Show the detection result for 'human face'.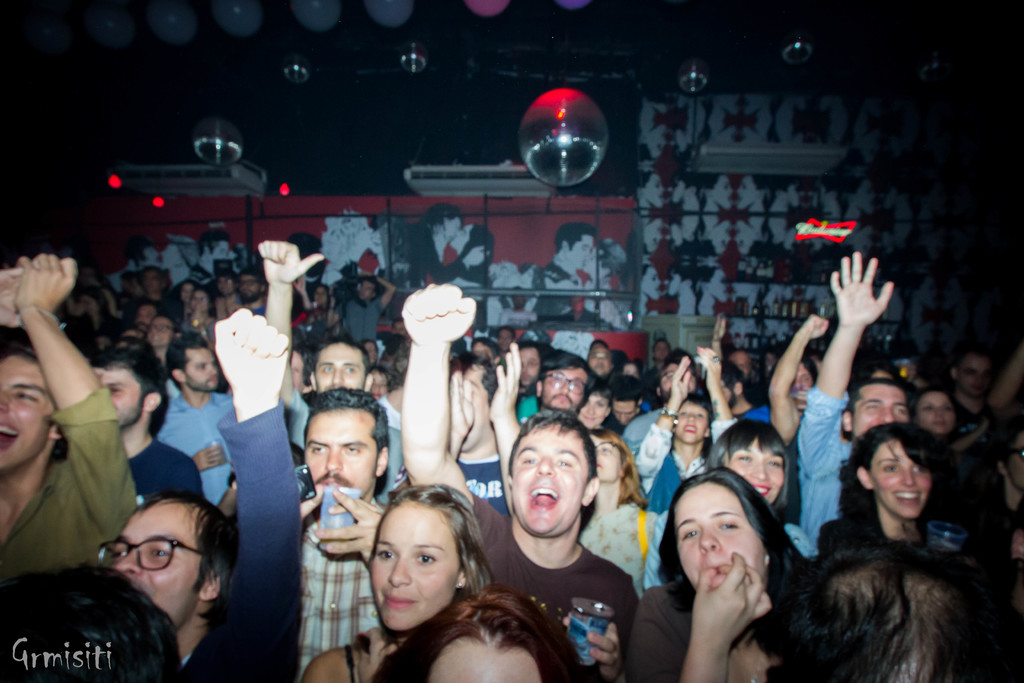
458,364,486,450.
